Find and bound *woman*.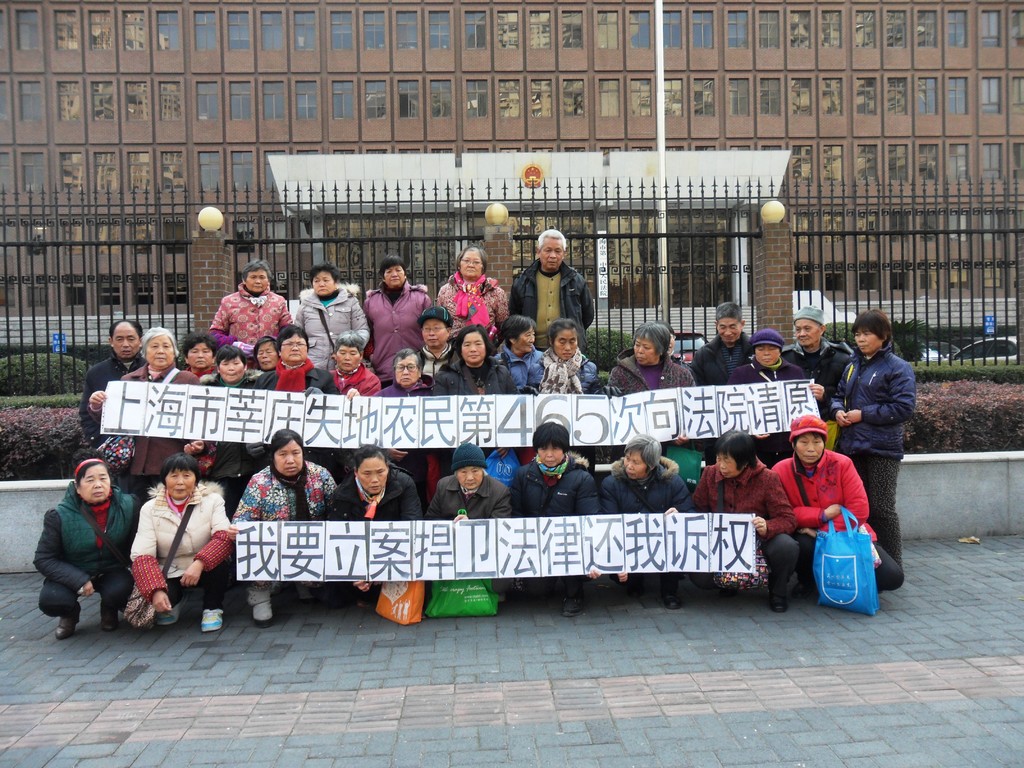
Bound: box=[293, 264, 377, 376].
